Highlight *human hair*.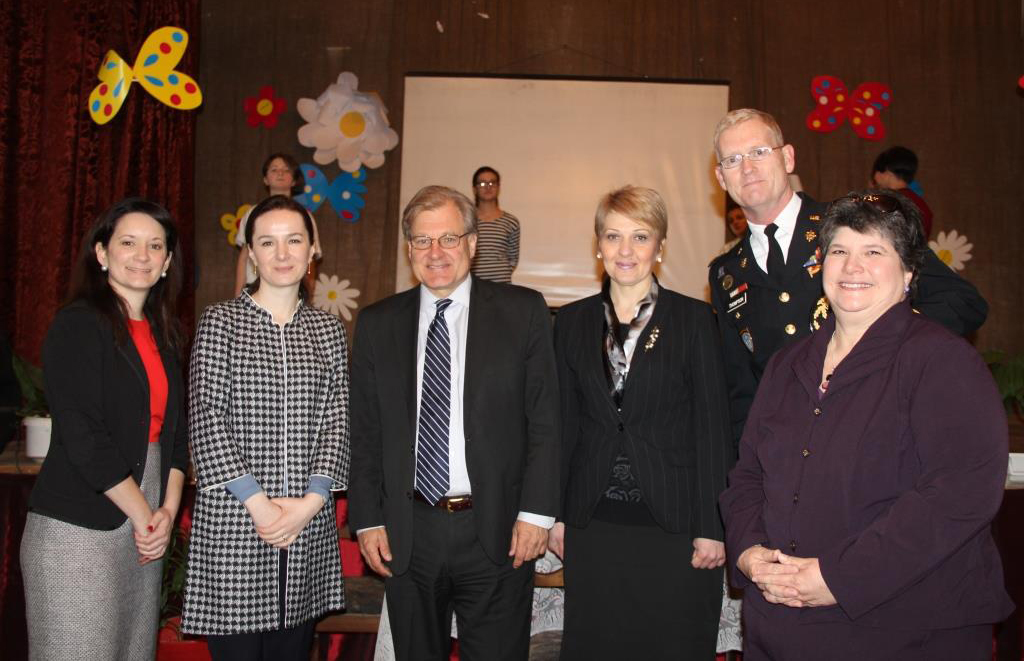
Highlighted region: [43, 200, 190, 363].
